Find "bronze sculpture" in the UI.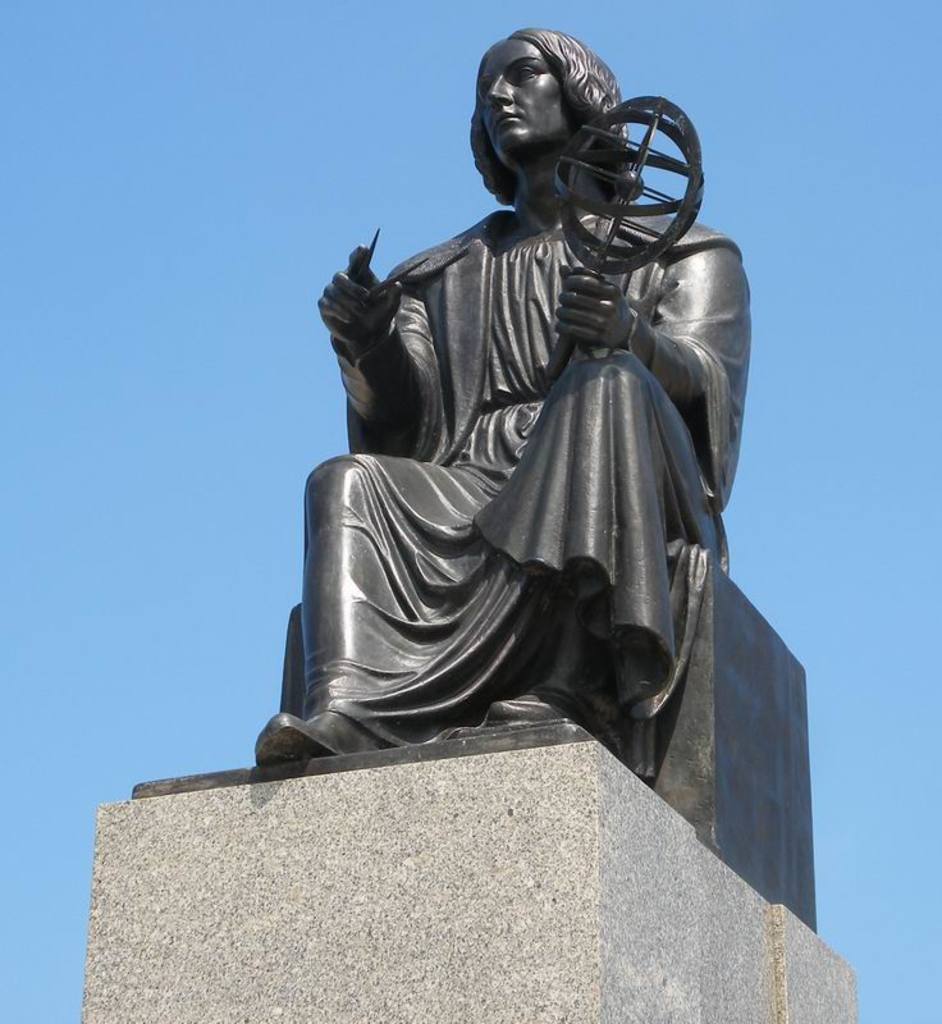
UI element at [285, 95, 774, 783].
